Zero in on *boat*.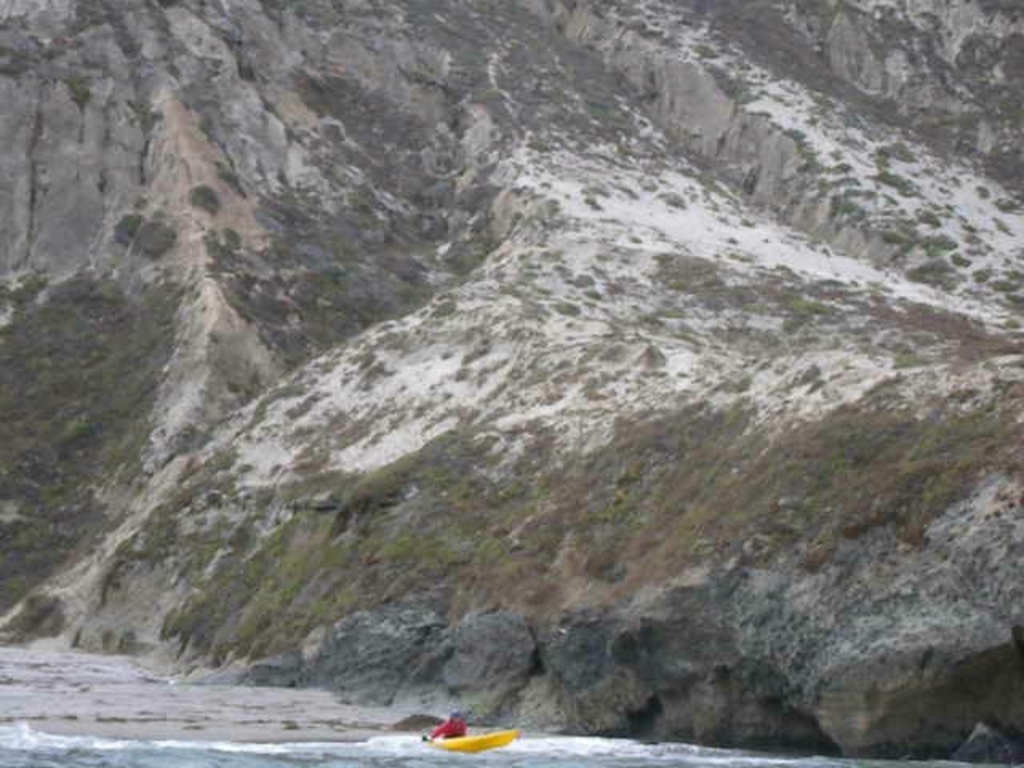
Zeroed in: [429, 728, 518, 757].
